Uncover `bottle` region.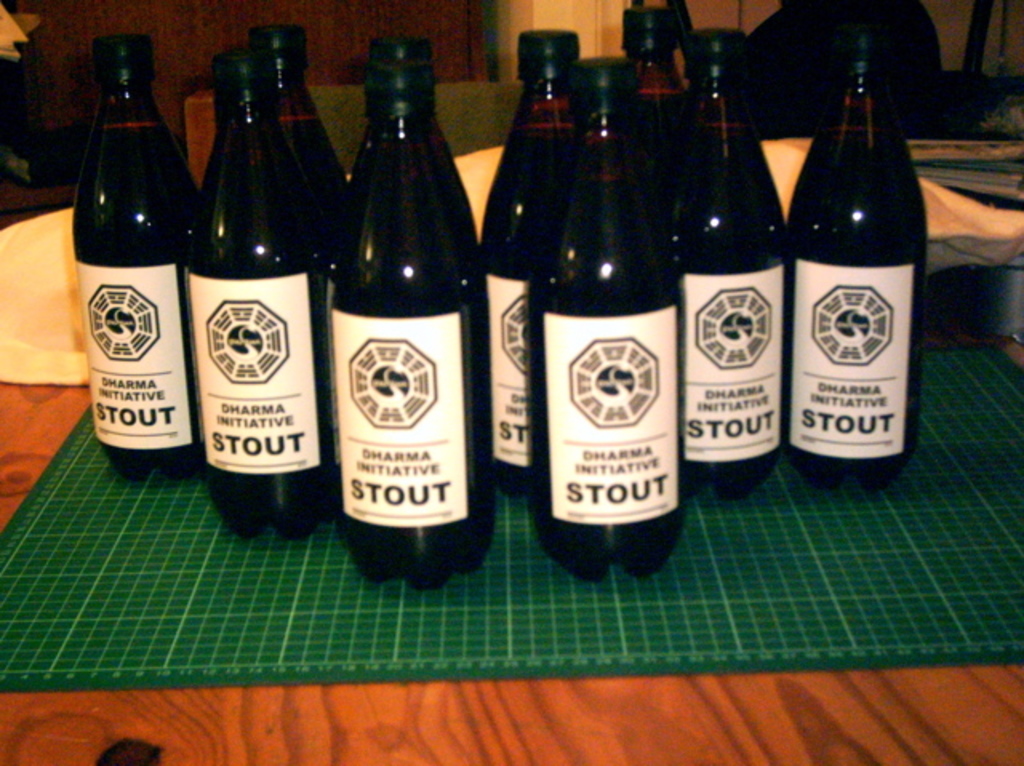
Uncovered: box=[325, 56, 501, 592].
